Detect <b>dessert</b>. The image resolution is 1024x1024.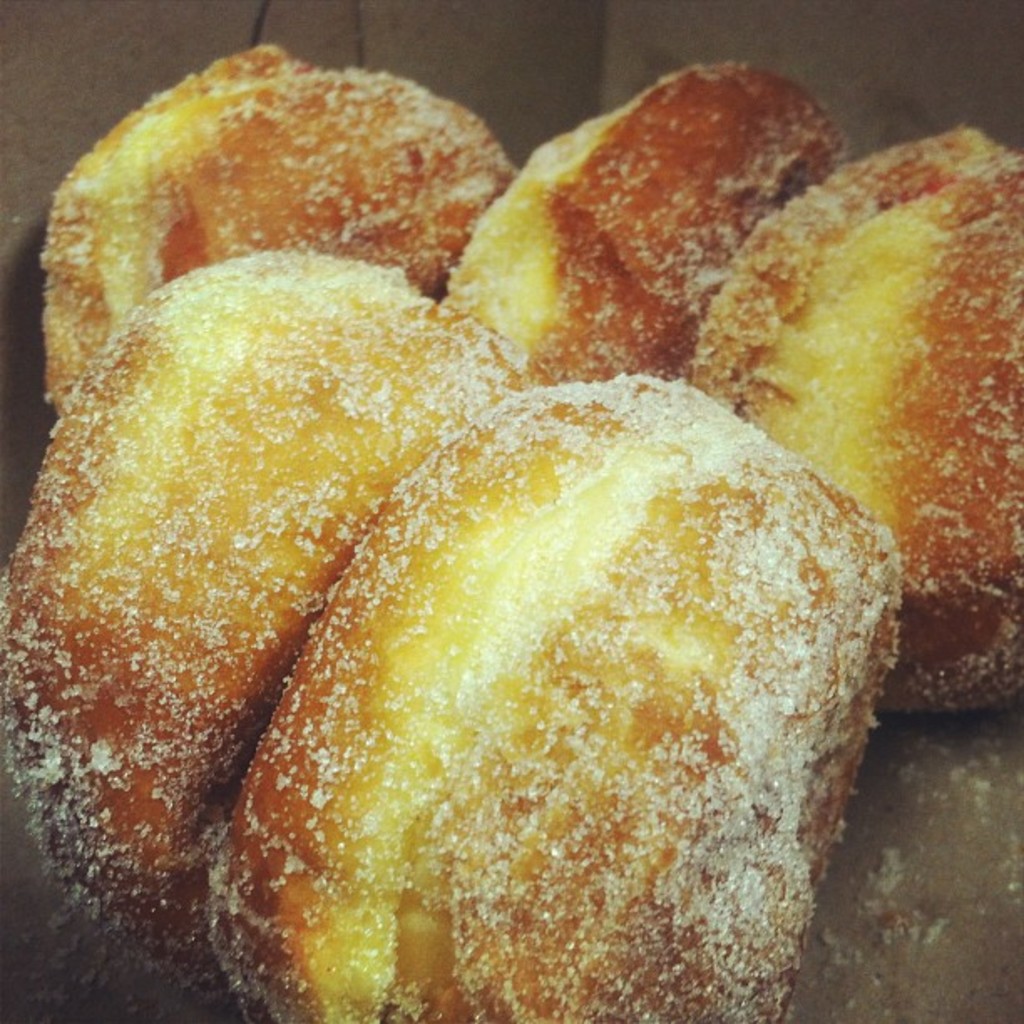
688/115/1022/709.
